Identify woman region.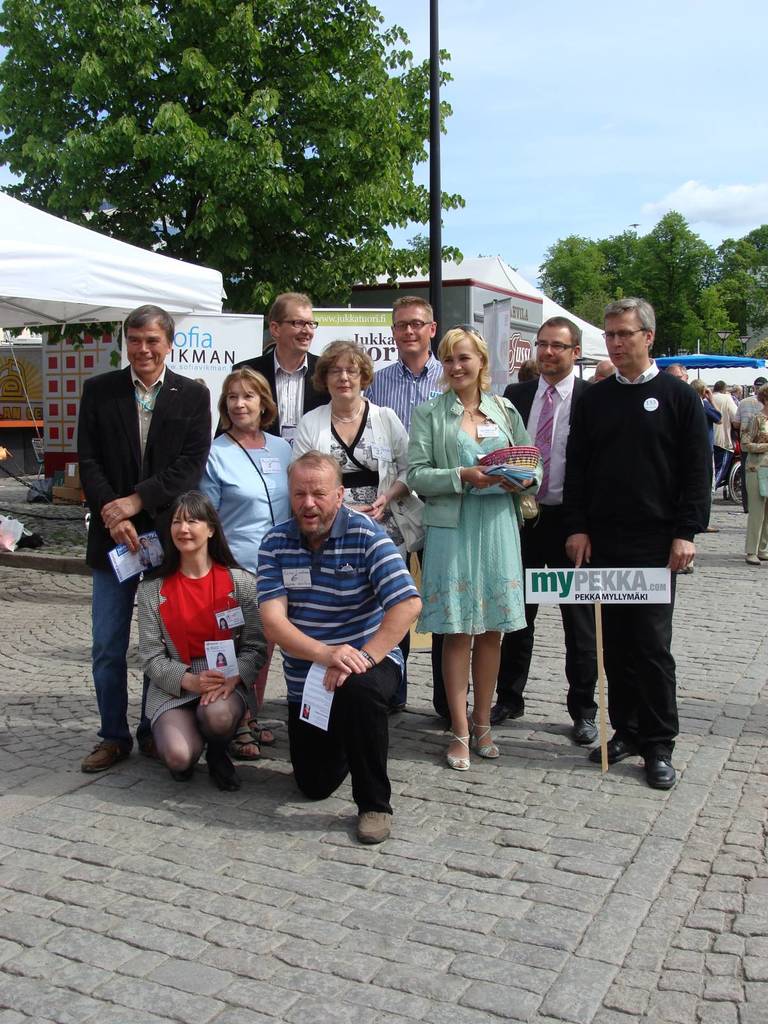
Region: rect(130, 490, 266, 798).
